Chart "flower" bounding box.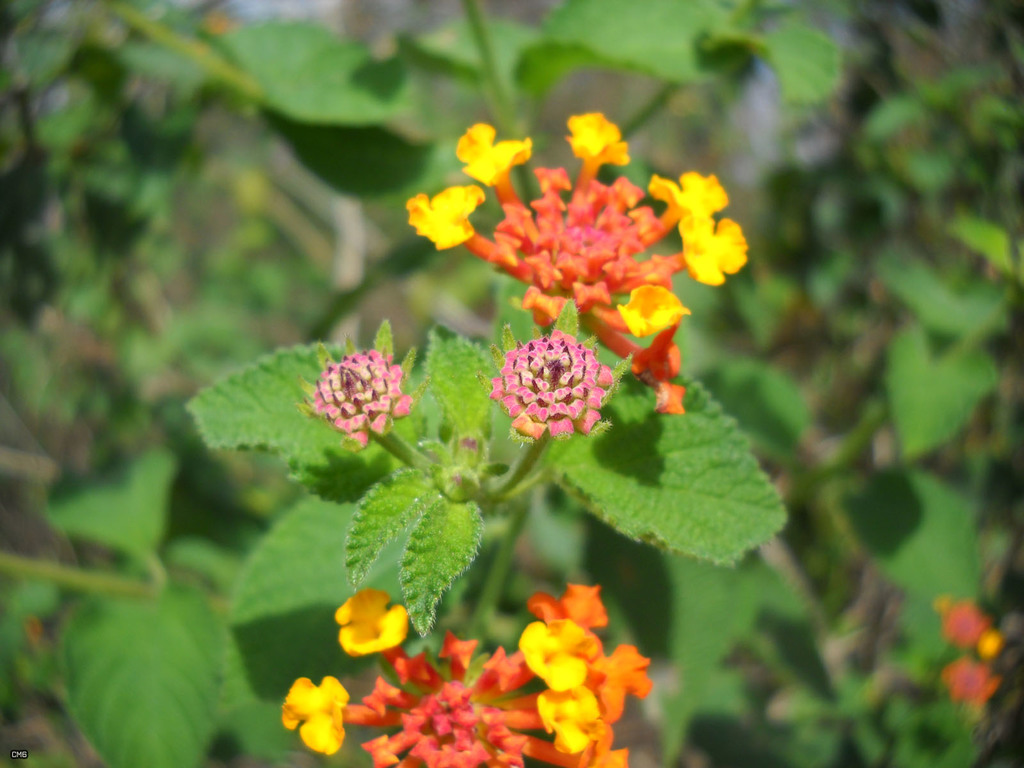
Charted: rect(307, 346, 413, 441).
